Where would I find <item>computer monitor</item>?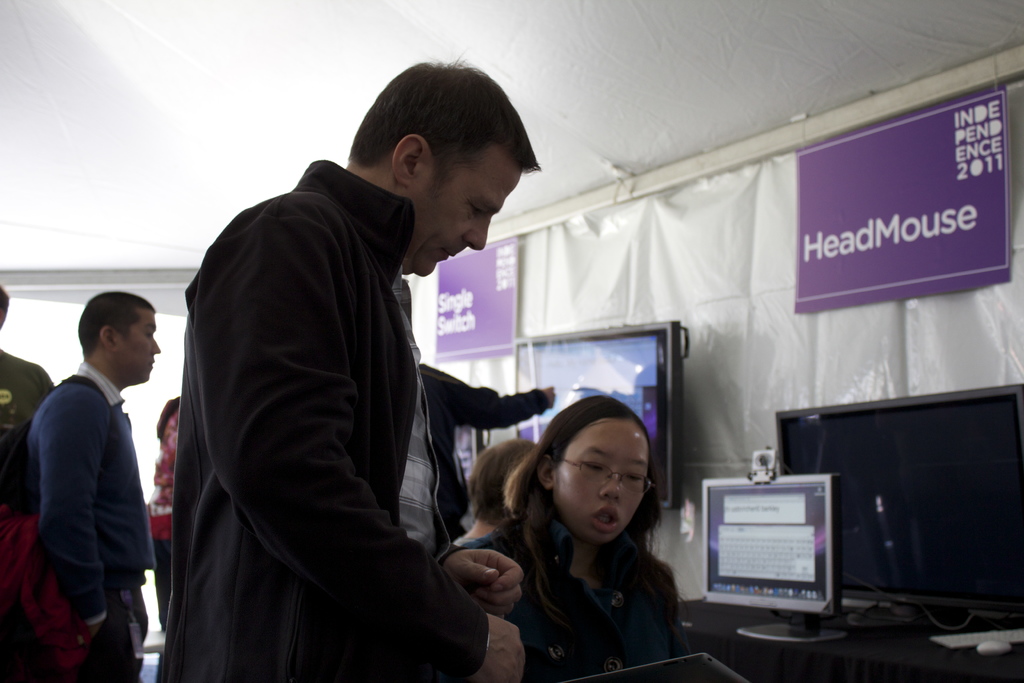
At <bbox>774, 381, 1023, 648</bbox>.
